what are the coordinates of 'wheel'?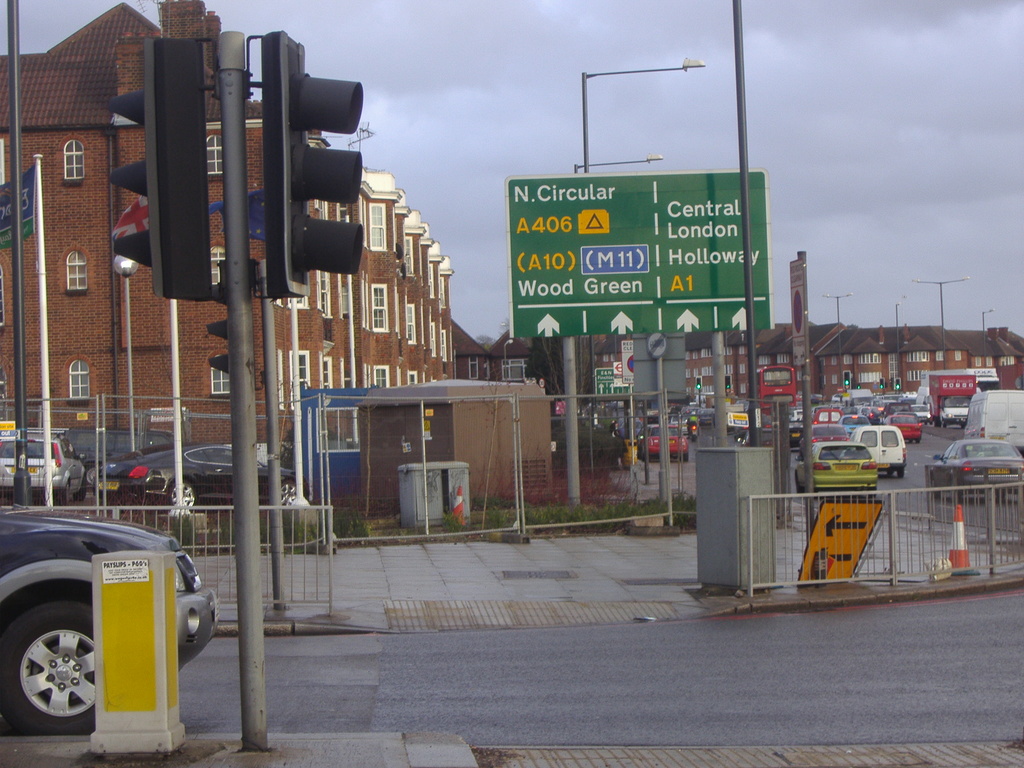
(left=169, top=477, right=197, bottom=510).
